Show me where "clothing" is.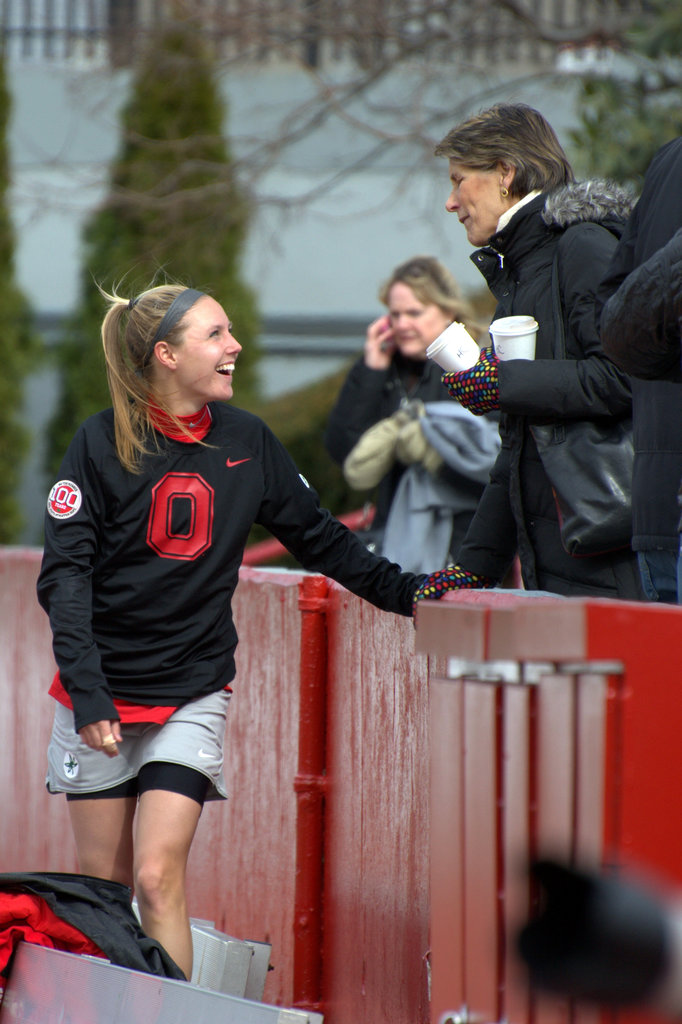
"clothing" is at bbox=(36, 385, 427, 725).
